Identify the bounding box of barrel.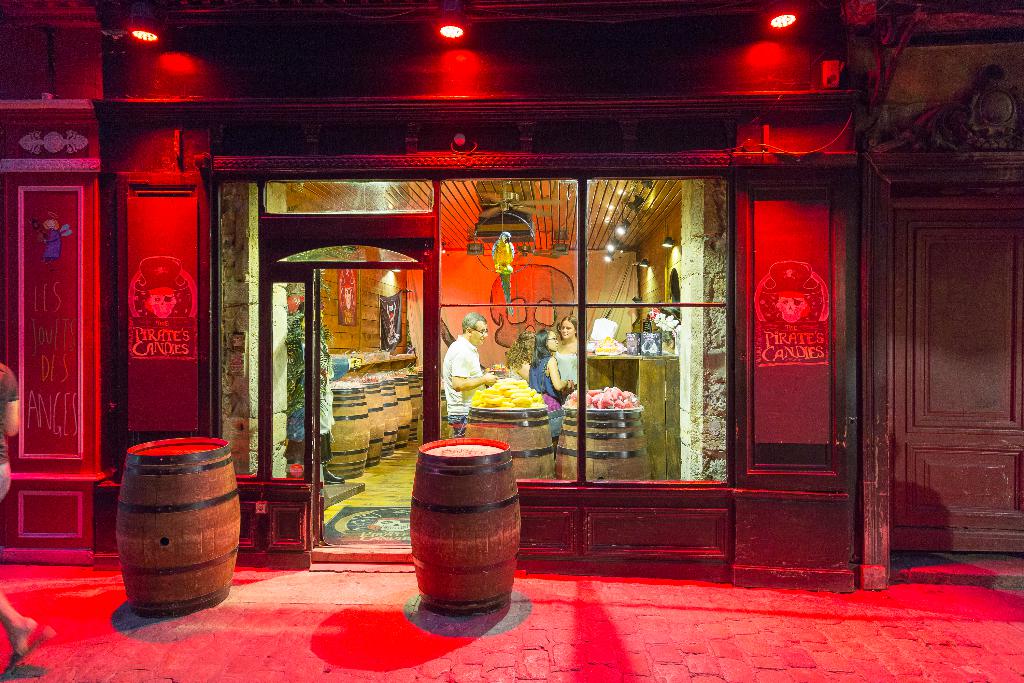
pyautogui.locateOnScreen(112, 438, 241, 619).
